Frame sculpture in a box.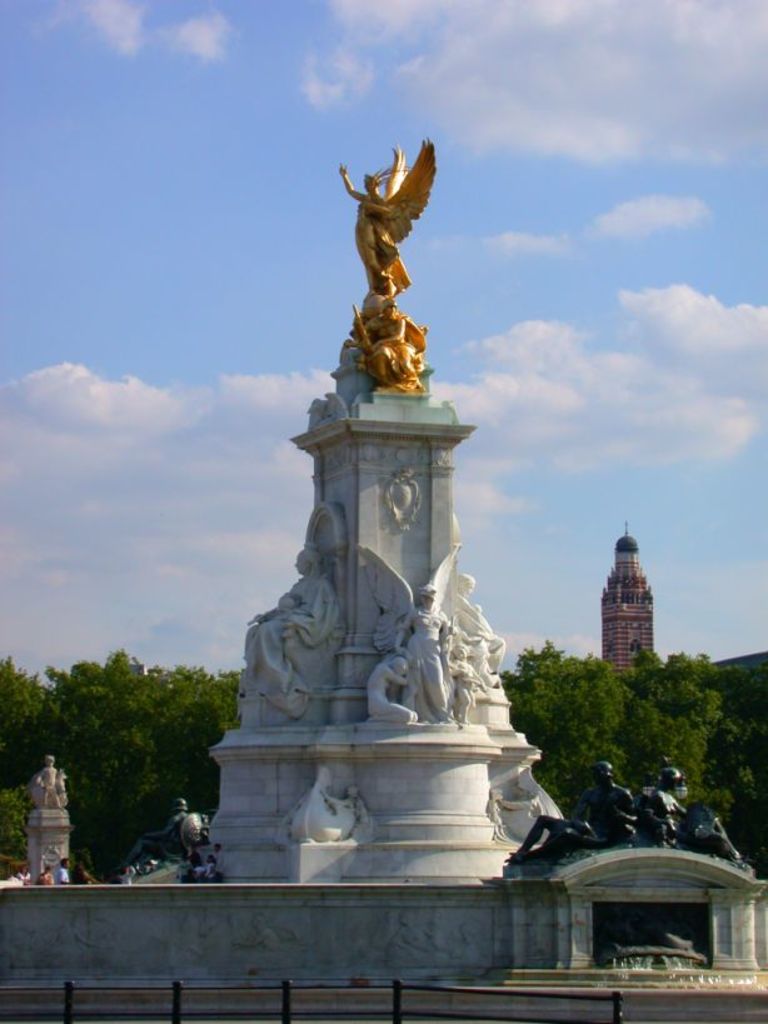
locate(647, 755, 748, 879).
